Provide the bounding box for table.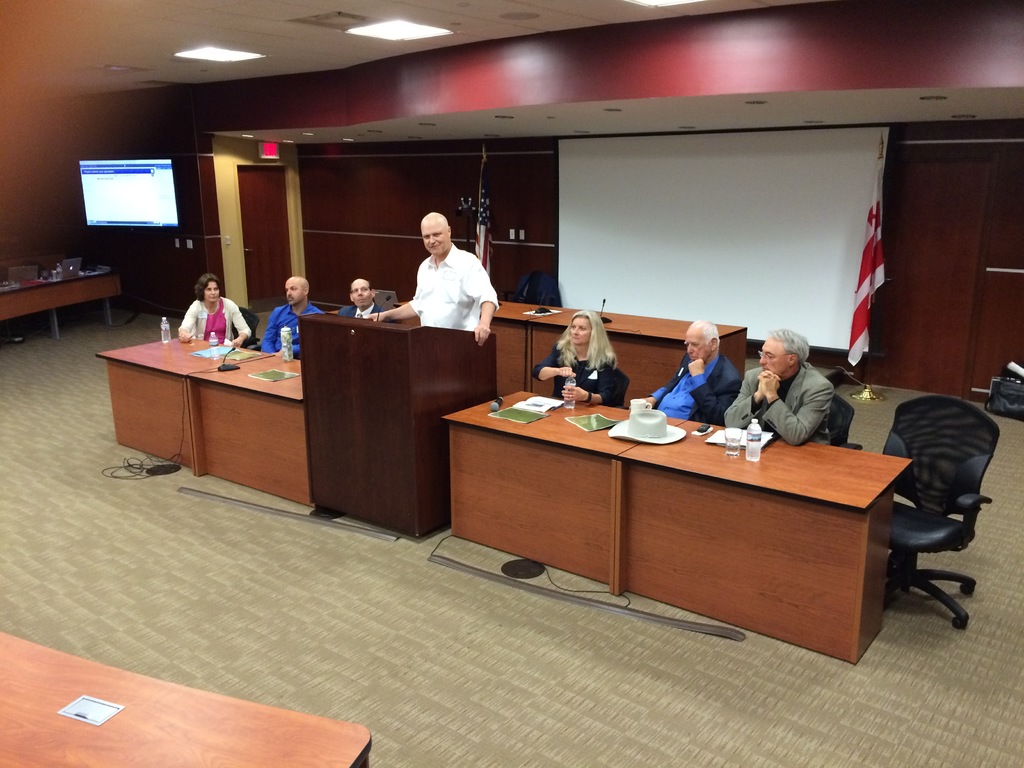
431/387/928/670.
